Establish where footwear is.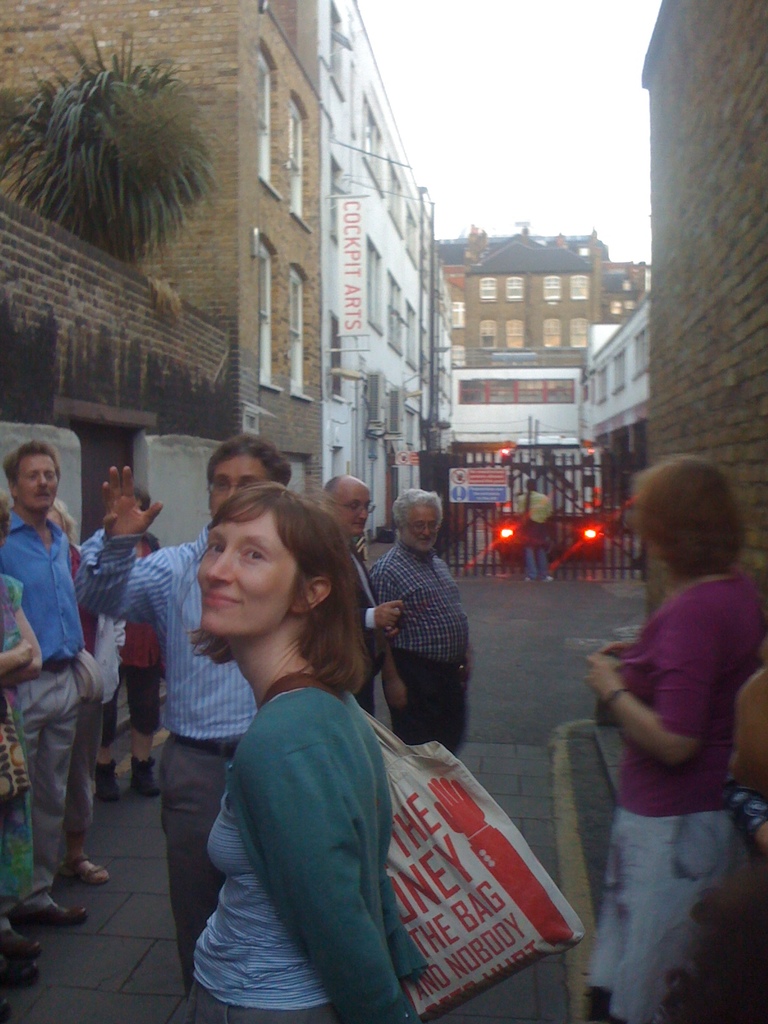
Established at x1=0 y1=927 x2=43 y2=958.
